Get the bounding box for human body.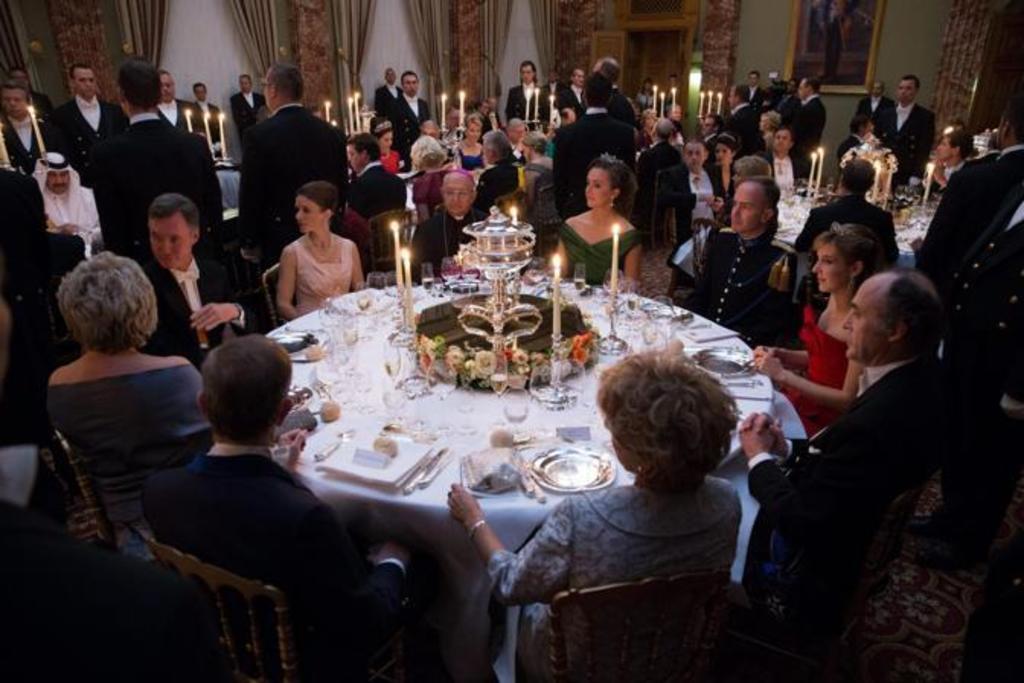
46 93 130 184.
